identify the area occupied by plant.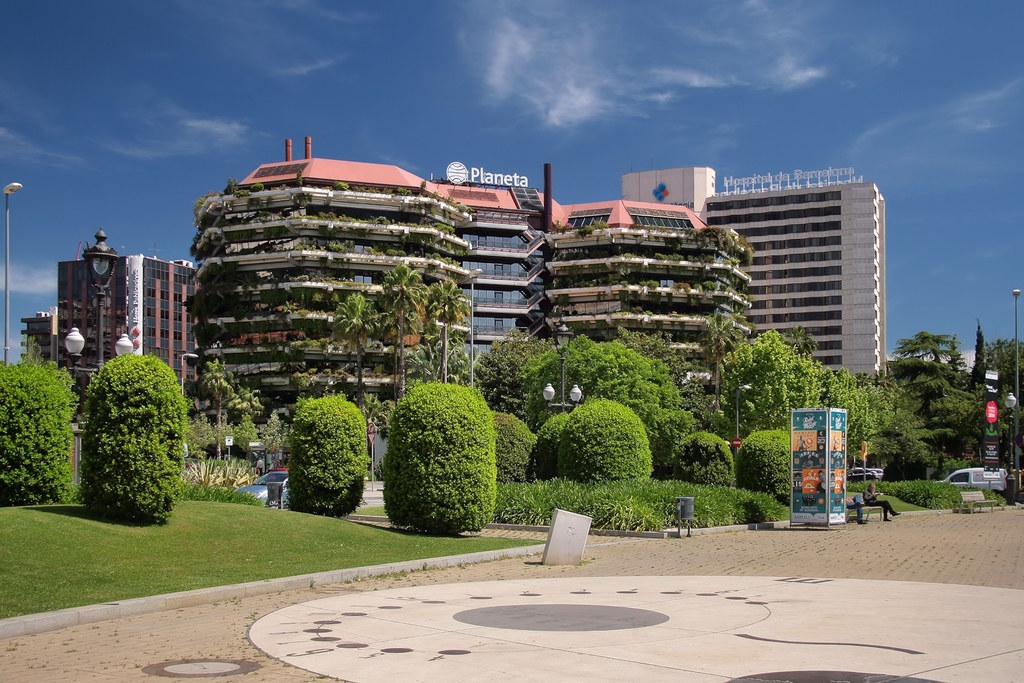
Area: [x1=84, y1=355, x2=190, y2=527].
